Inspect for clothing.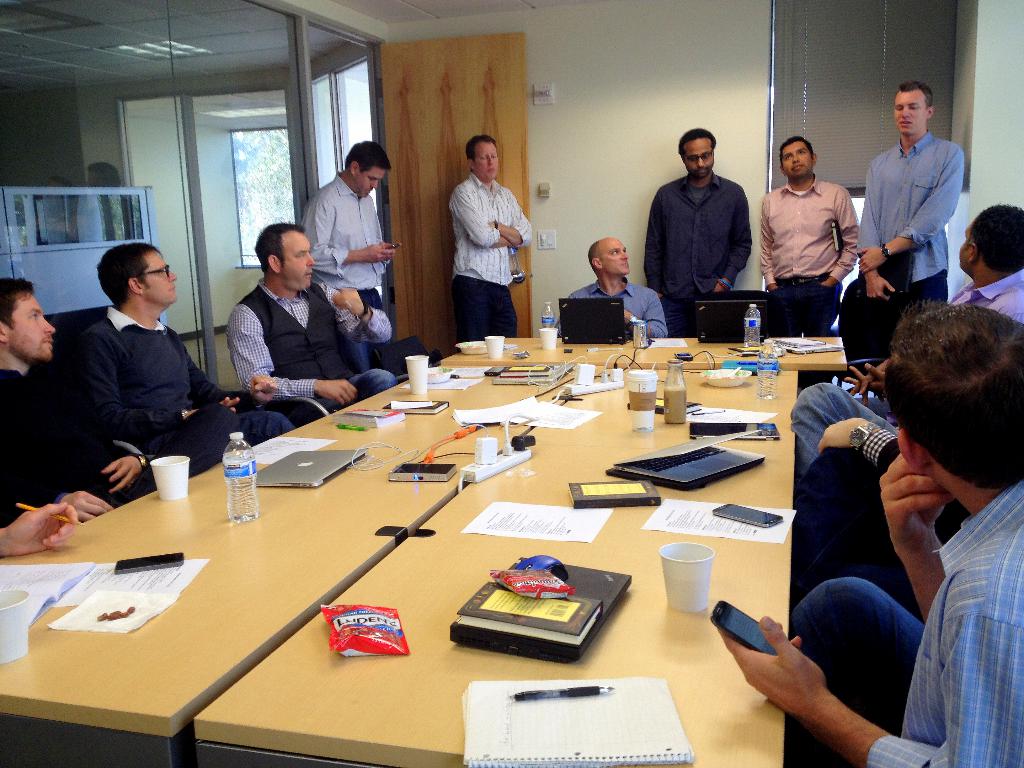
Inspection: left=861, top=483, right=1023, bottom=767.
